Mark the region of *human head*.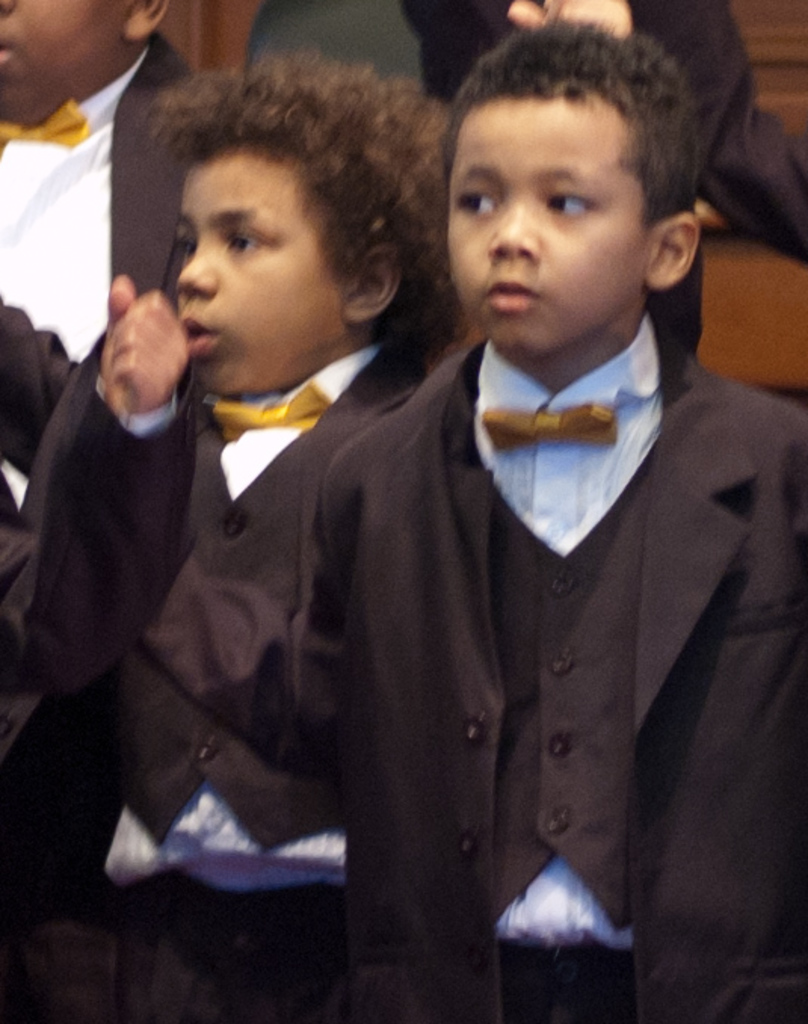
Region: <bbox>0, 0, 166, 127</bbox>.
